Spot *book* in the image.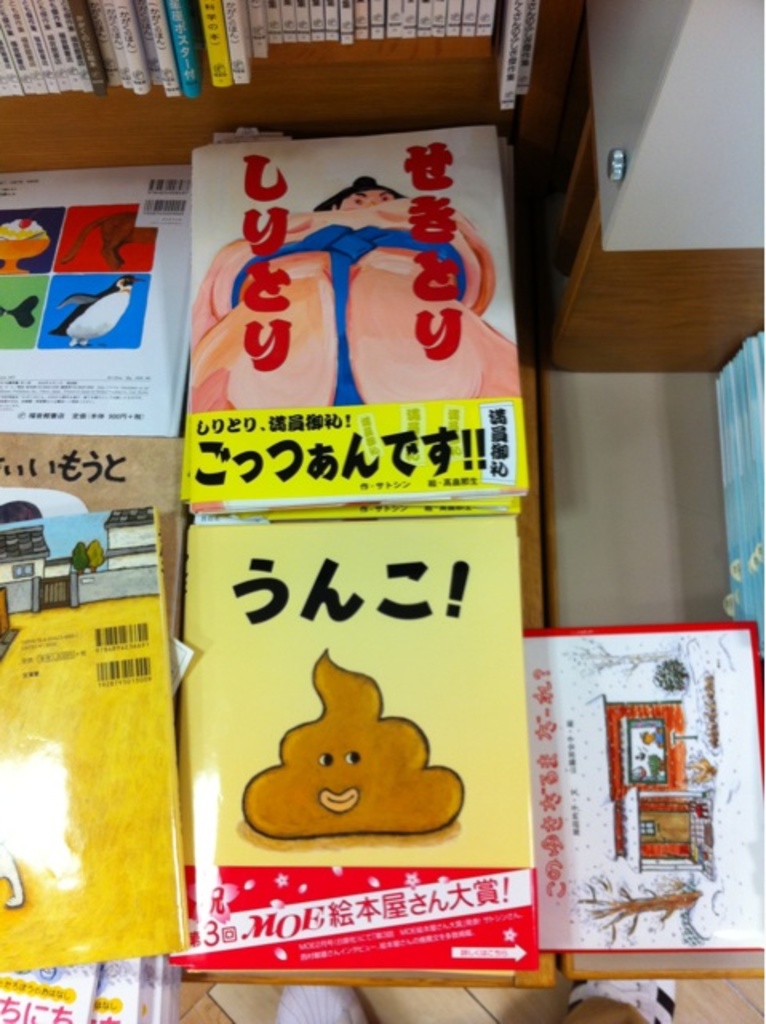
*book* found at (x1=0, y1=163, x2=198, y2=437).
